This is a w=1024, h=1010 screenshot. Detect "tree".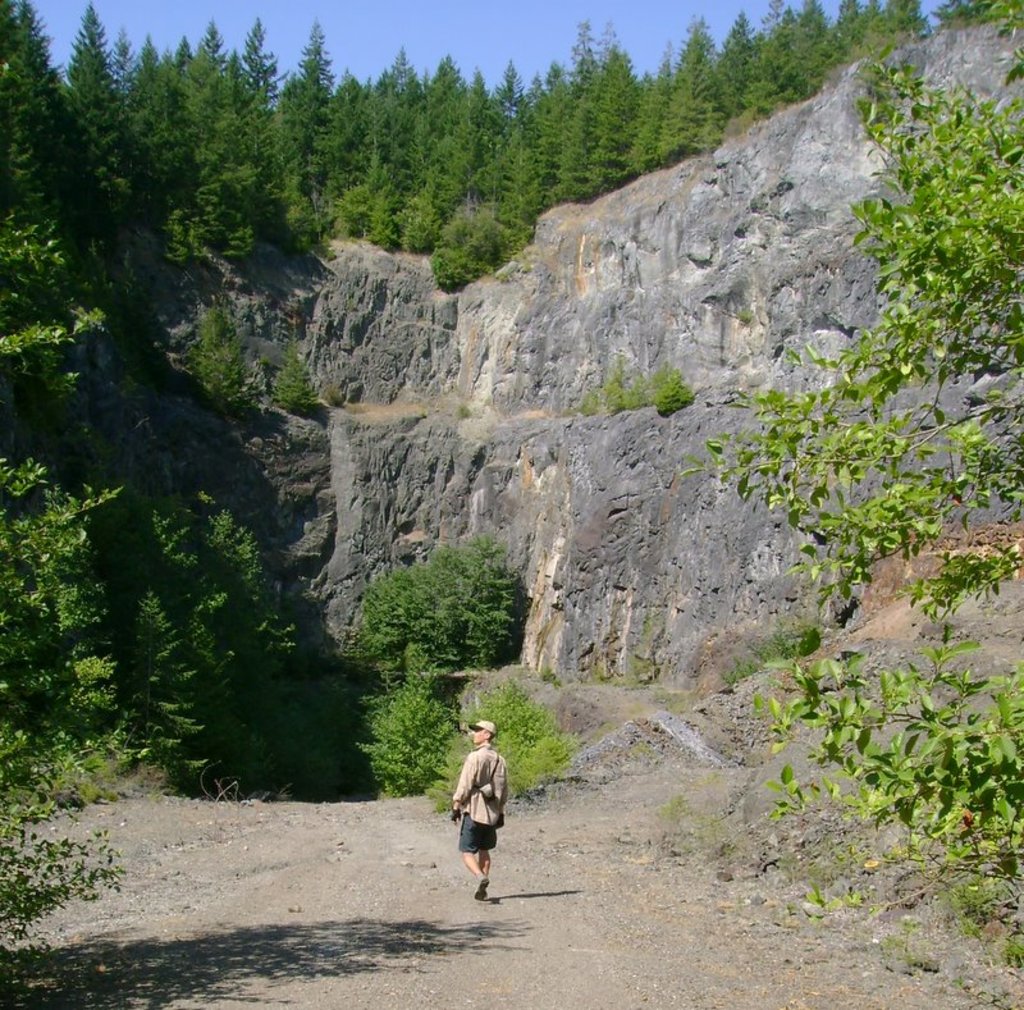
[338, 541, 545, 704].
